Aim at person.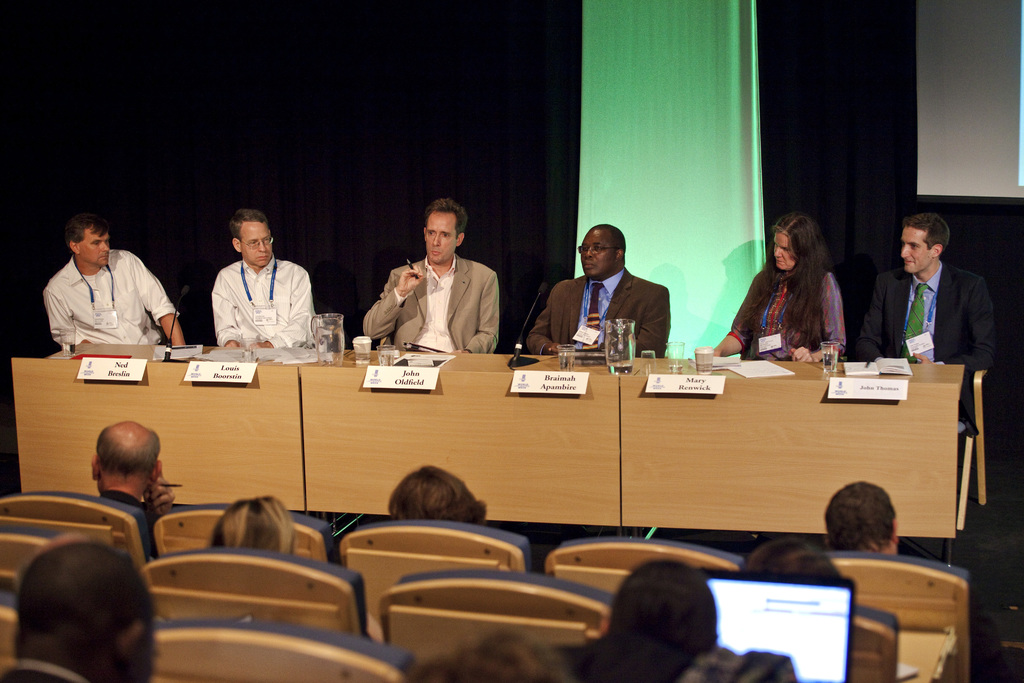
Aimed at detection(92, 420, 177, 527).
